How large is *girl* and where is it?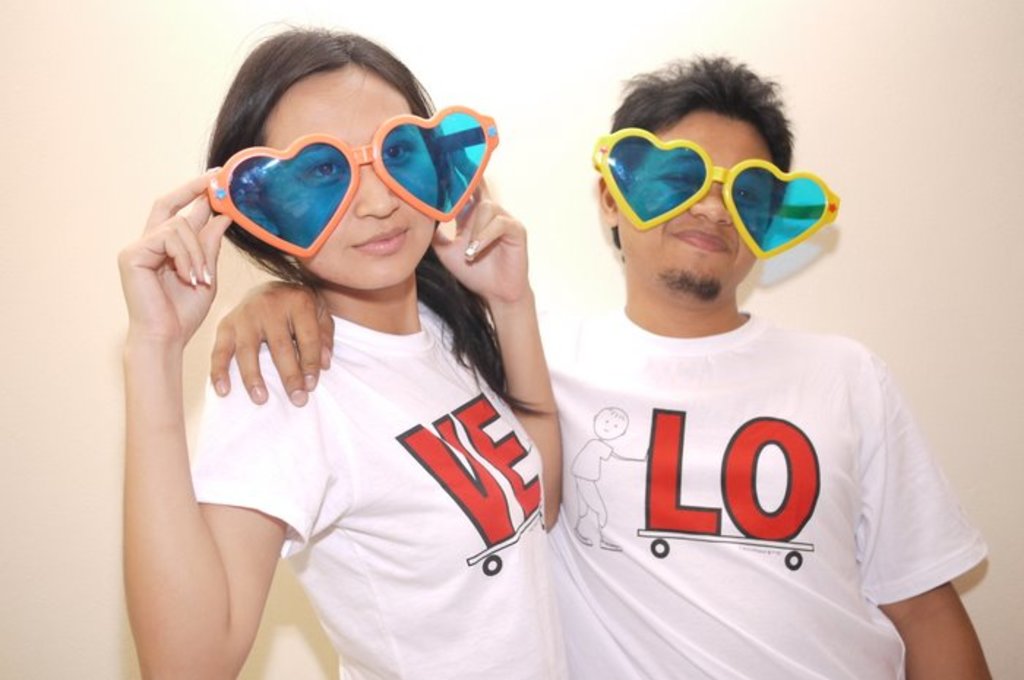
Bounding box: [111,16,576,679].
